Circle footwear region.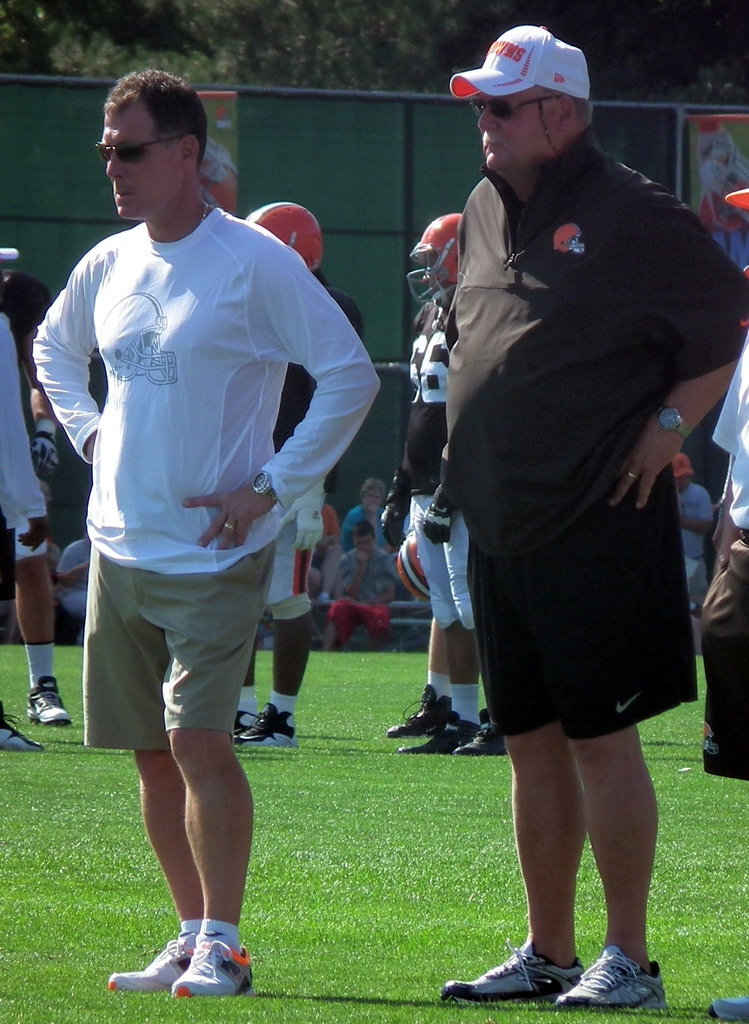
Region: pyautogui.locateOnScreen(229, 702, 257, 735).
